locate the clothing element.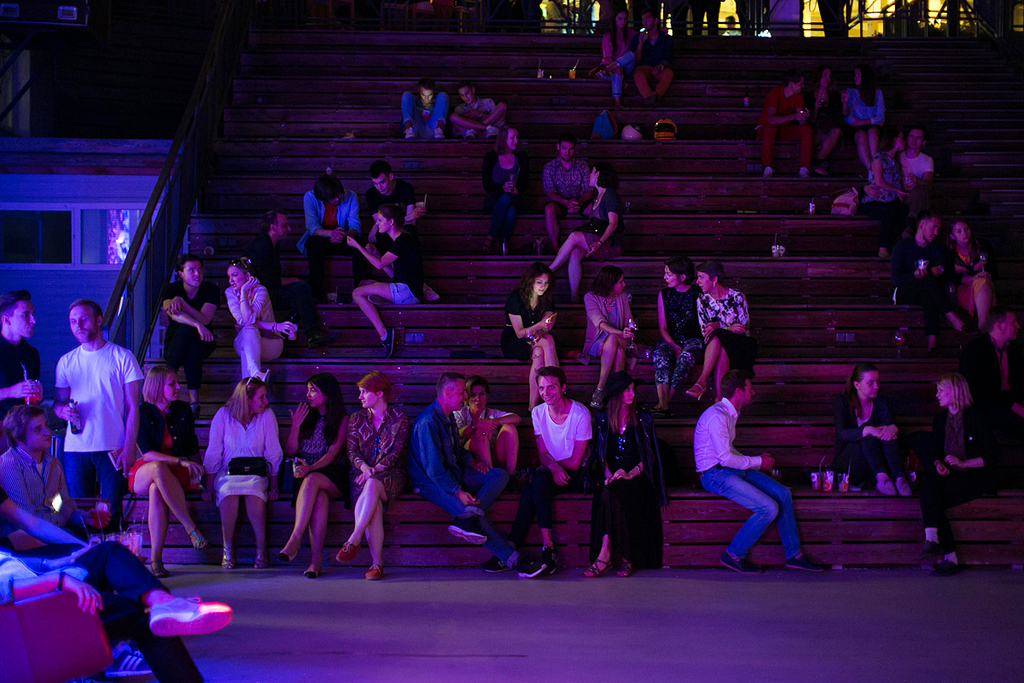
Element bbox: [left=125, top=400, right=202, bottom=499].
